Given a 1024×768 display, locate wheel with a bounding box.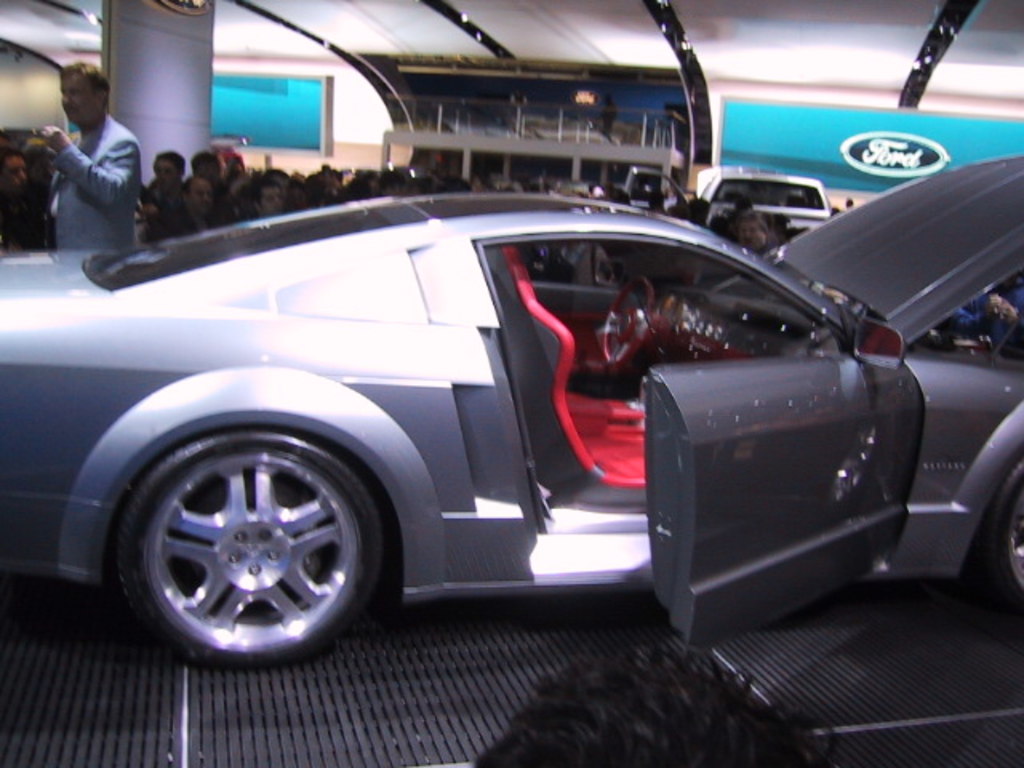
Located: [986, 466, 1022, 627].
